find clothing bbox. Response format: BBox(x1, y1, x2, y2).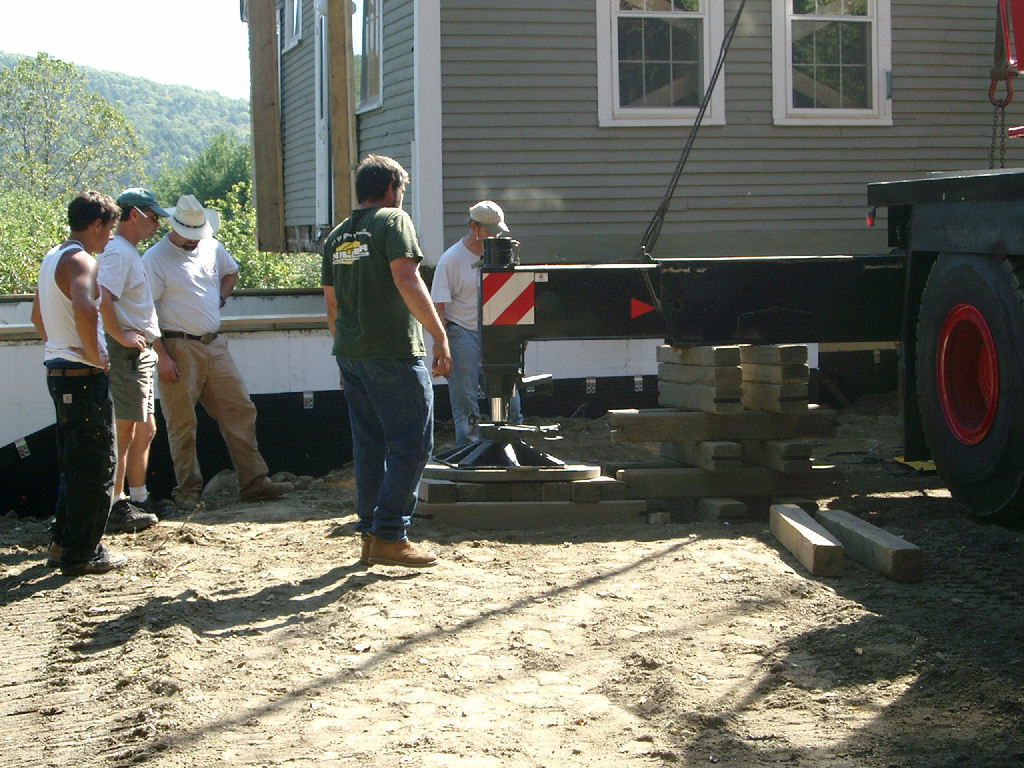
BBox(97, 235, 164, 421).
